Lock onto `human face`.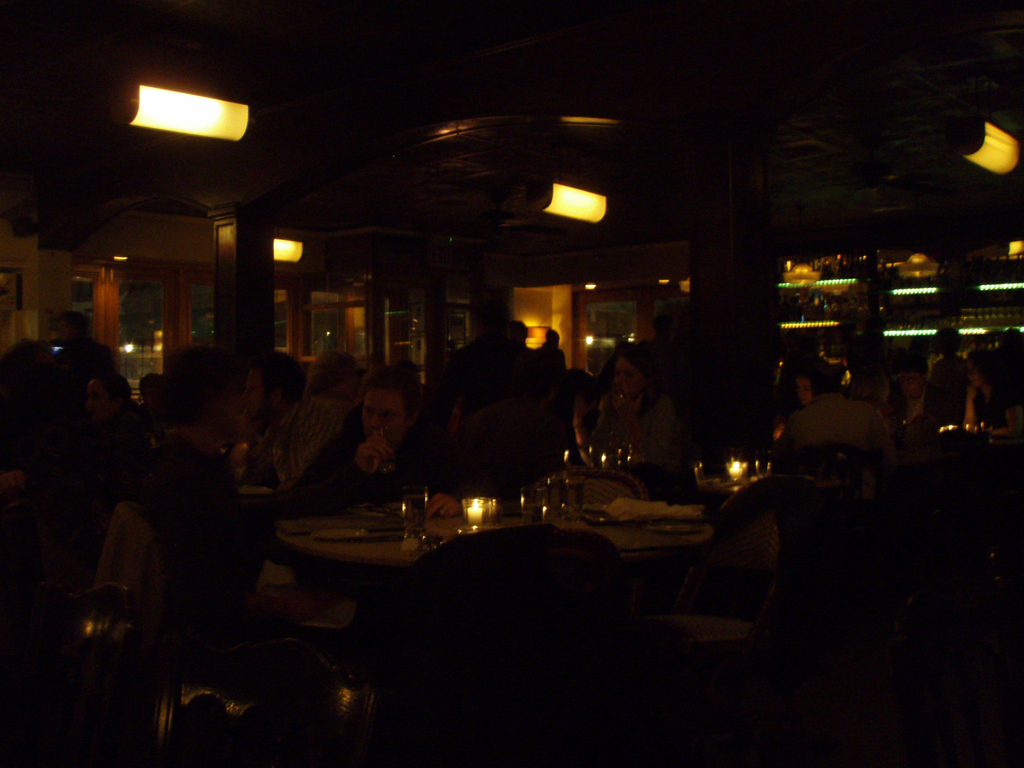
Locked: (x1=360, y1=387, x2=408, y2=449).
